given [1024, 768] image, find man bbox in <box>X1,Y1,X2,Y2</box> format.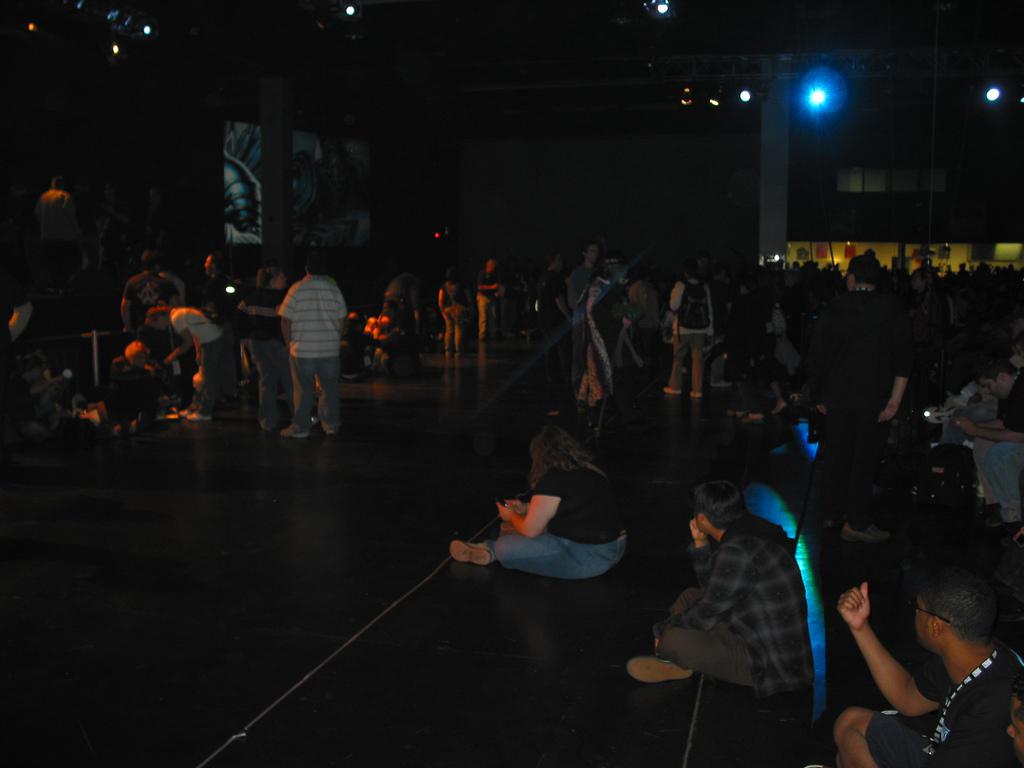
<box>148,306,229,419</box>.
